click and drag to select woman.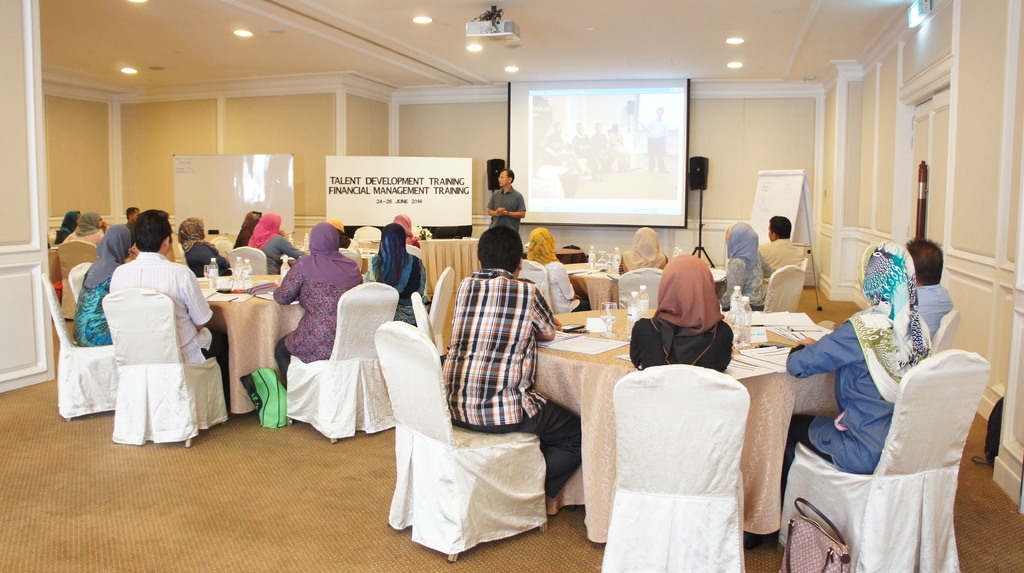
Selection: (243, 219, 302, 269).
